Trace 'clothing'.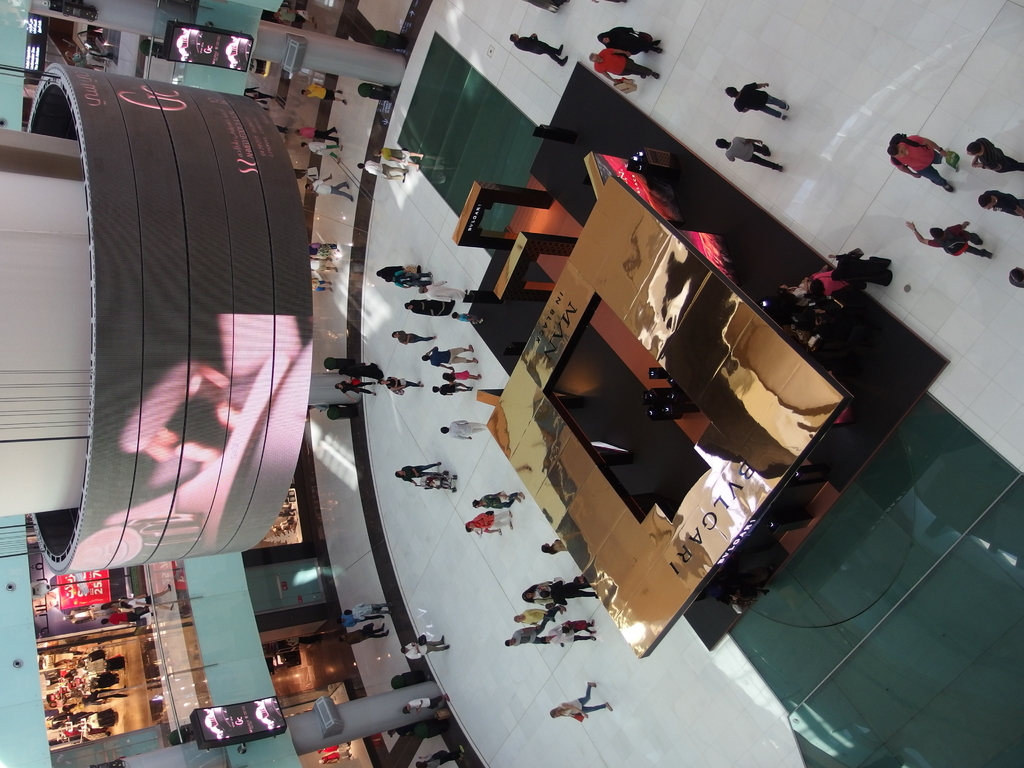
Traced to pyautogui.locateOnScreen(456, 308, 476, 326).
